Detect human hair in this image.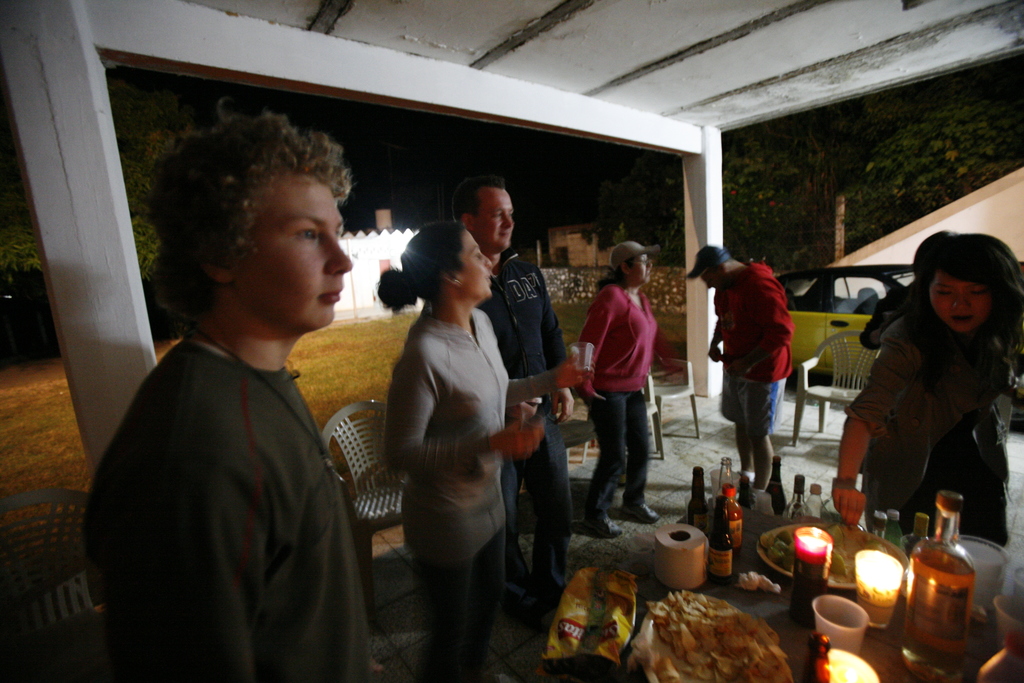
Detection: BBox(155, 110, 353, 351).
